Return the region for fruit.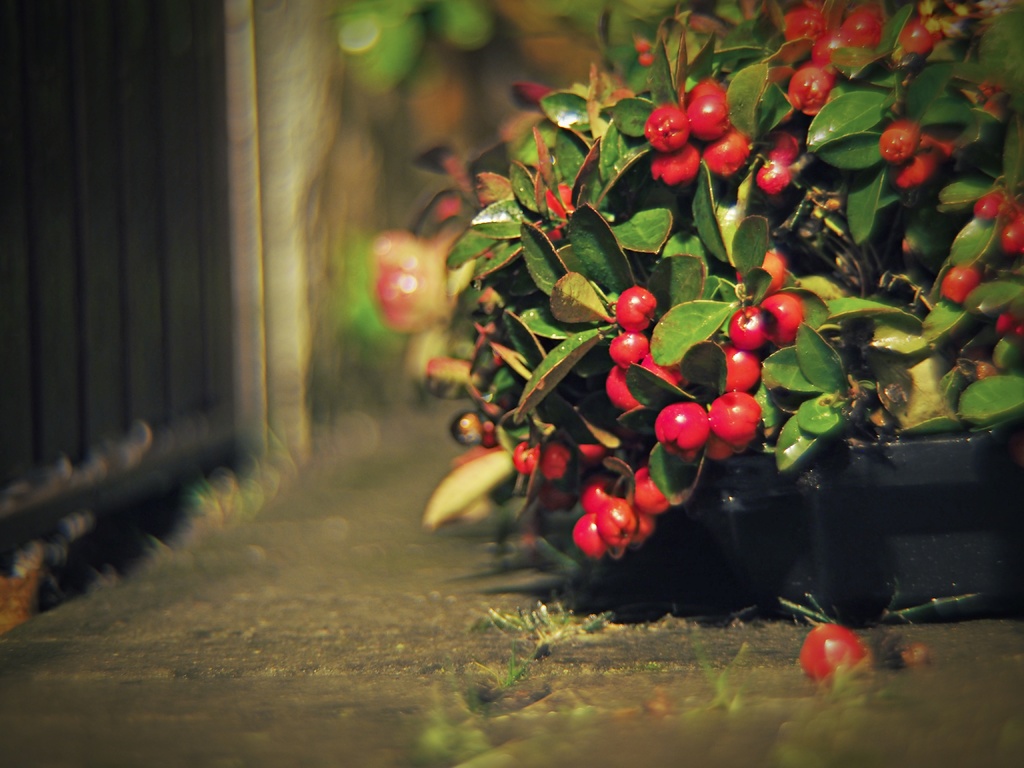
515,437,542,474.
